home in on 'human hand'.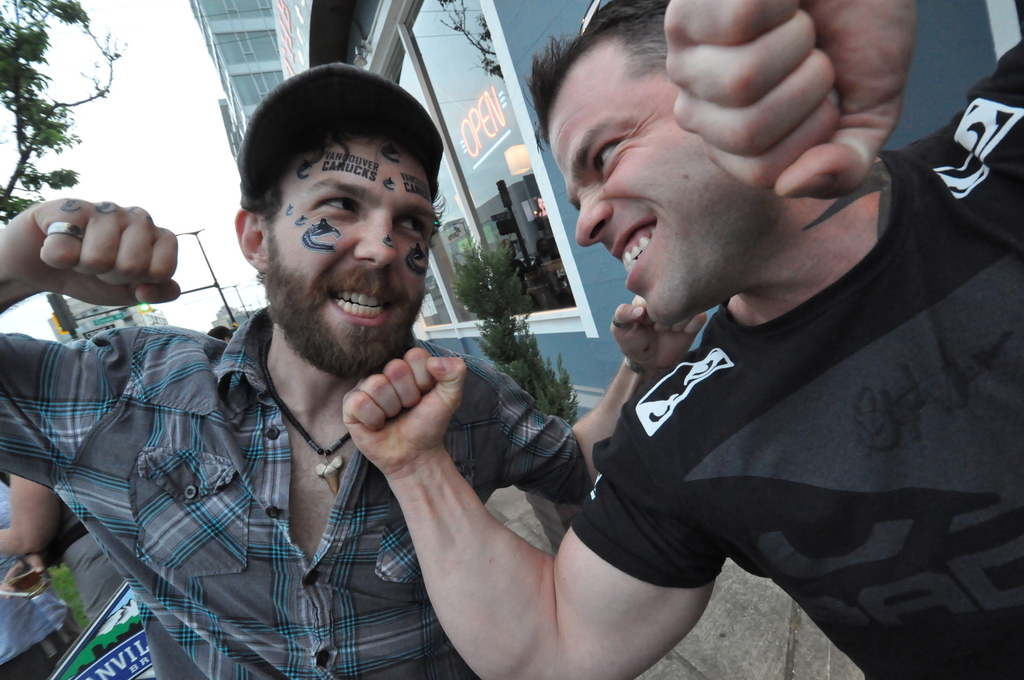
Homed in at x1=1, y1=198, x2=183, y2=303.
